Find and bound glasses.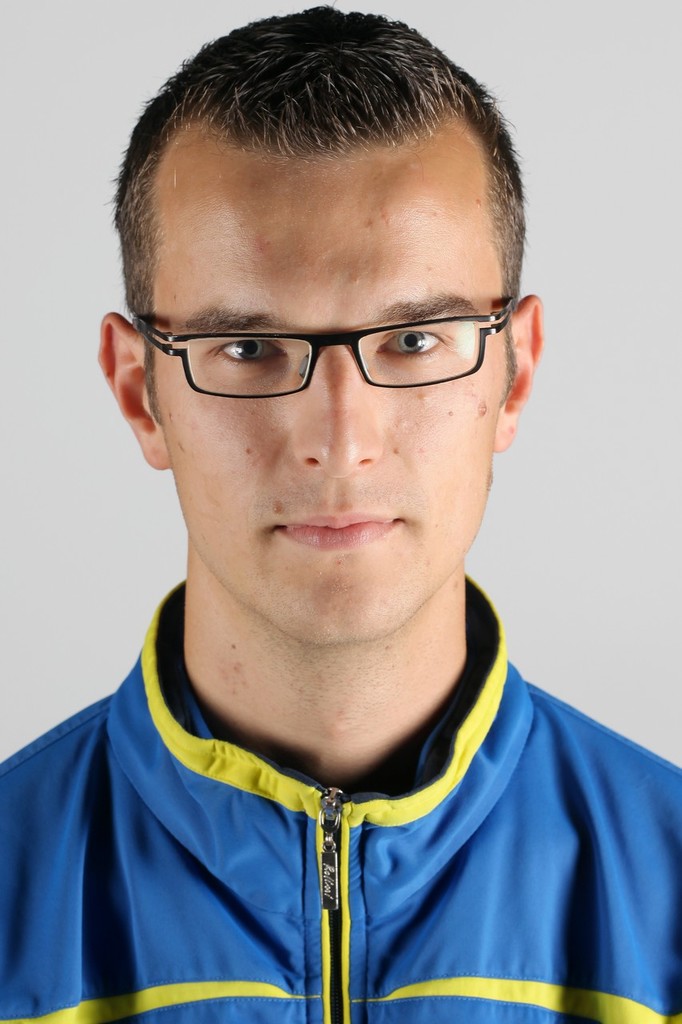
Bound: 116,277,527,409.
